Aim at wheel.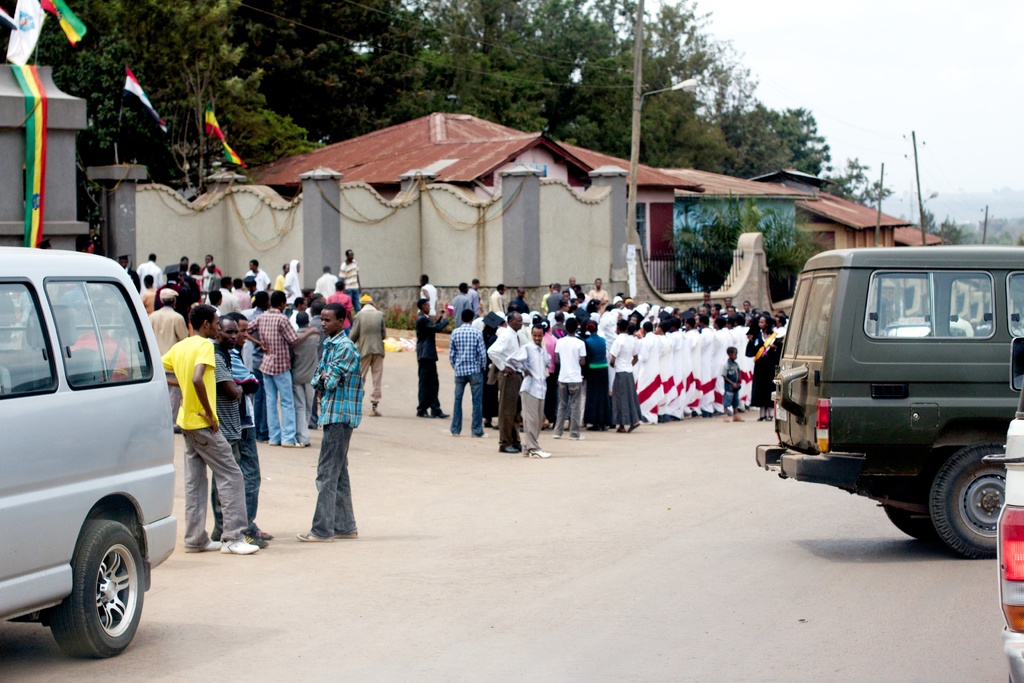
Aimed at rect(881, 503, 936, 541).
